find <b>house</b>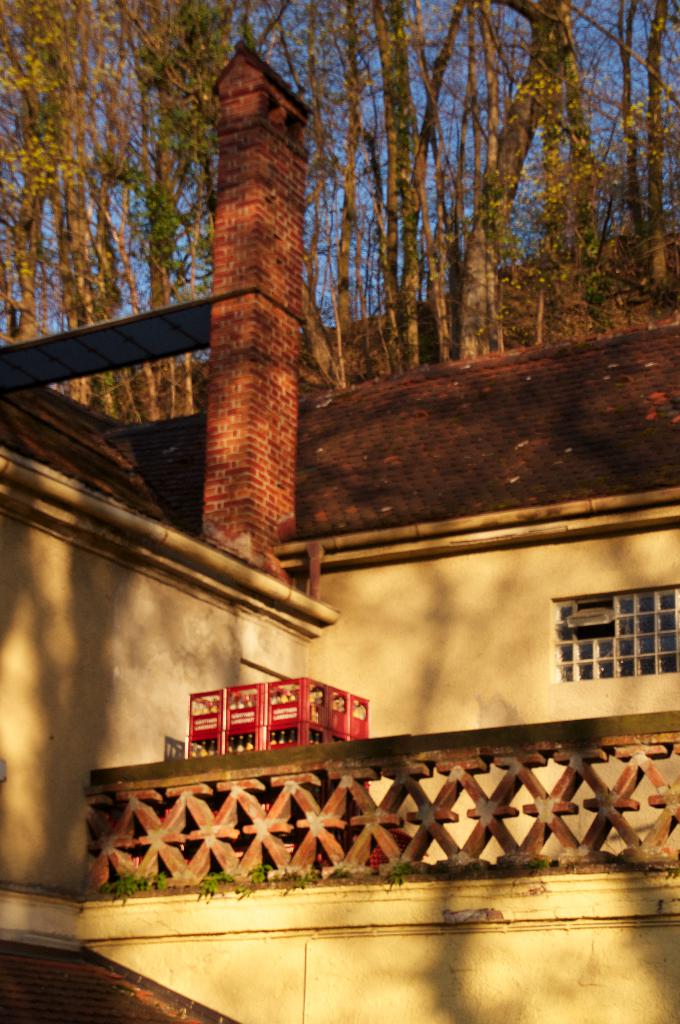
rect(0, 209, 679, 1023)
